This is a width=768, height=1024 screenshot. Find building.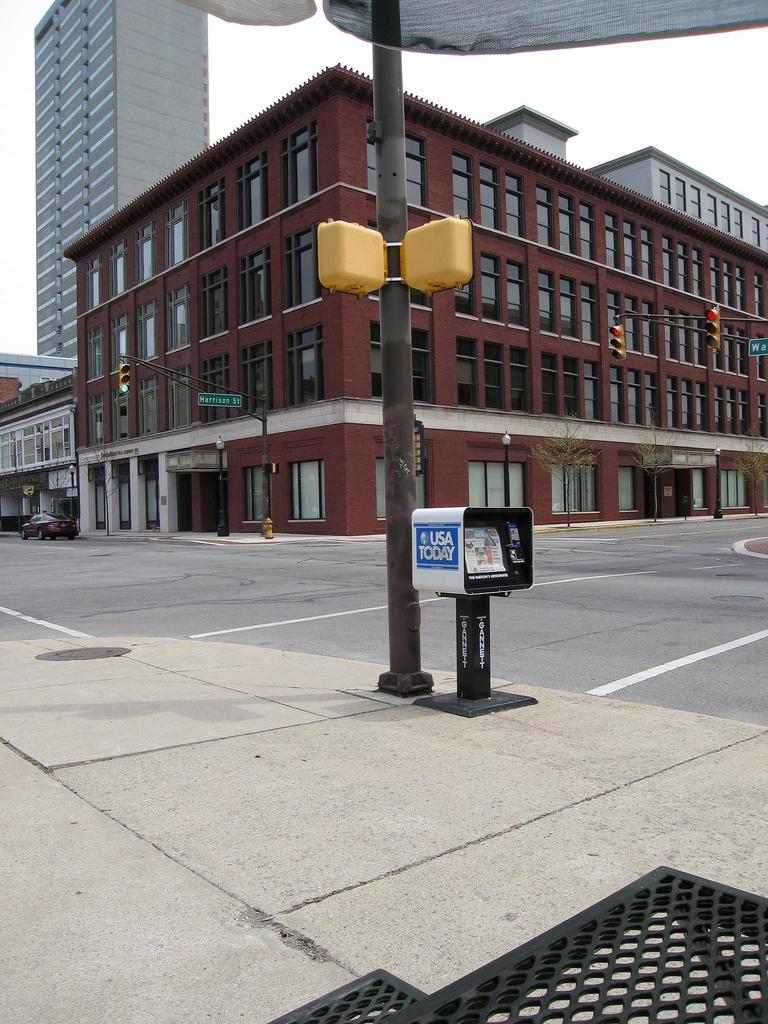
Bounding box: box=[38, 51, 742, 566].
